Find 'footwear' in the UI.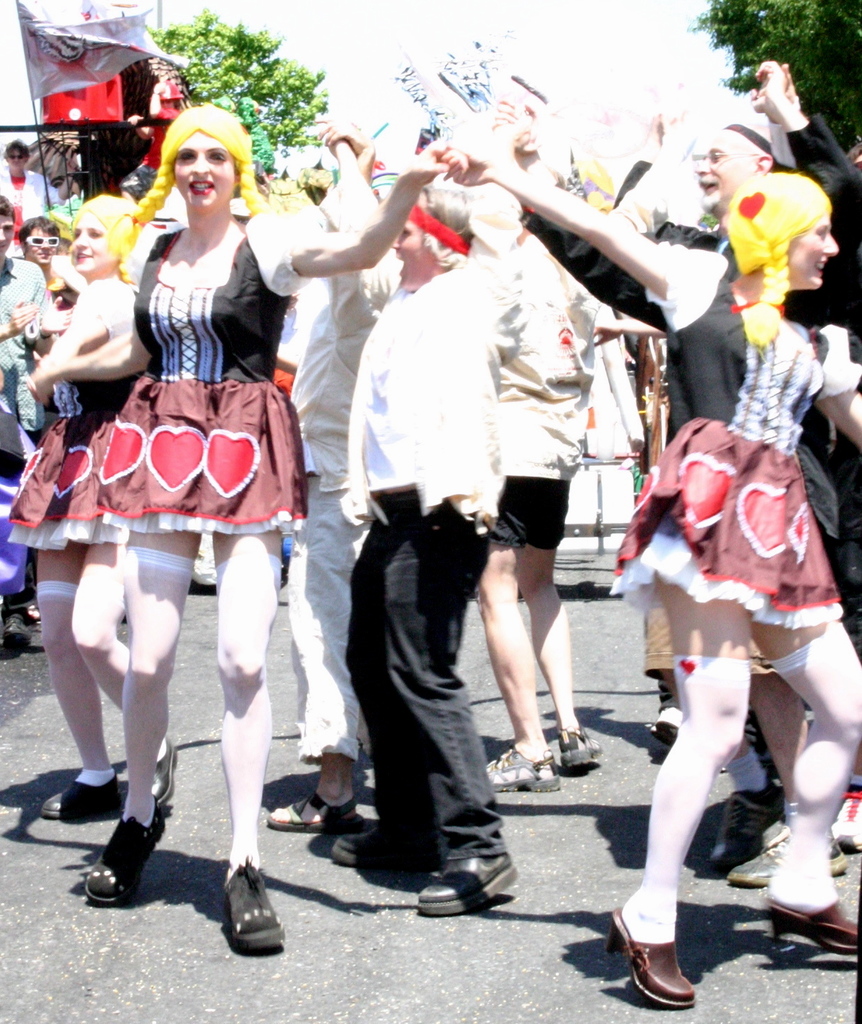
UI element at locate(222, 854, 292, 952).
